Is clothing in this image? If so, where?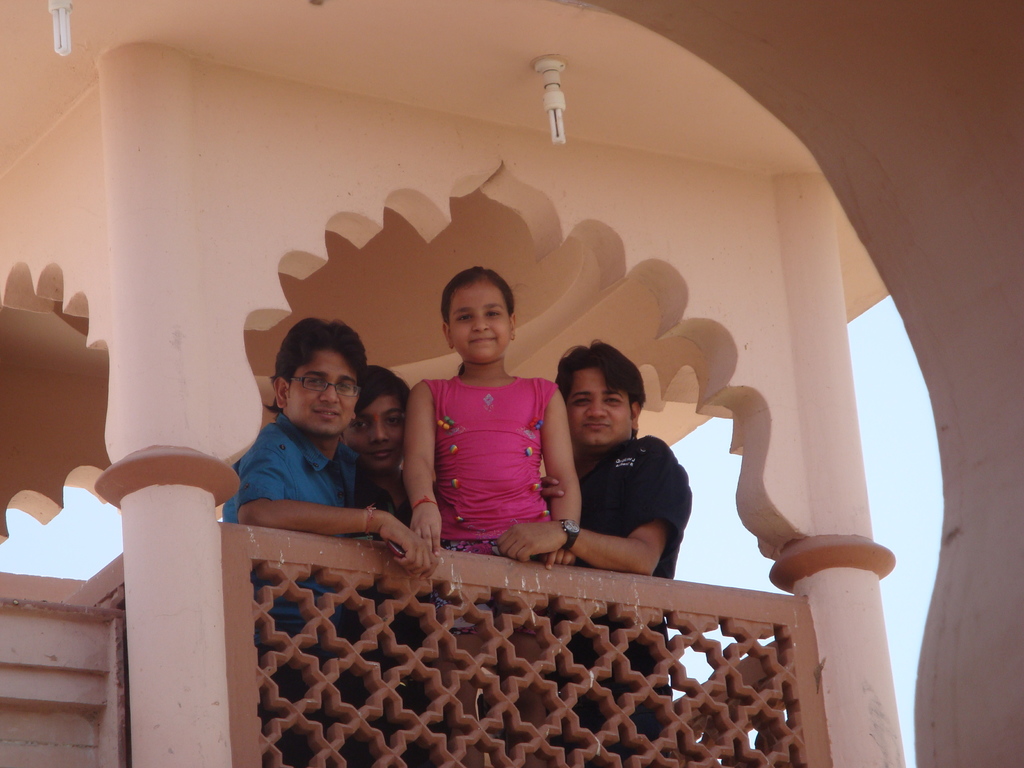
Yes, at (x1=364, y1=483, x2=416, y2=625).
